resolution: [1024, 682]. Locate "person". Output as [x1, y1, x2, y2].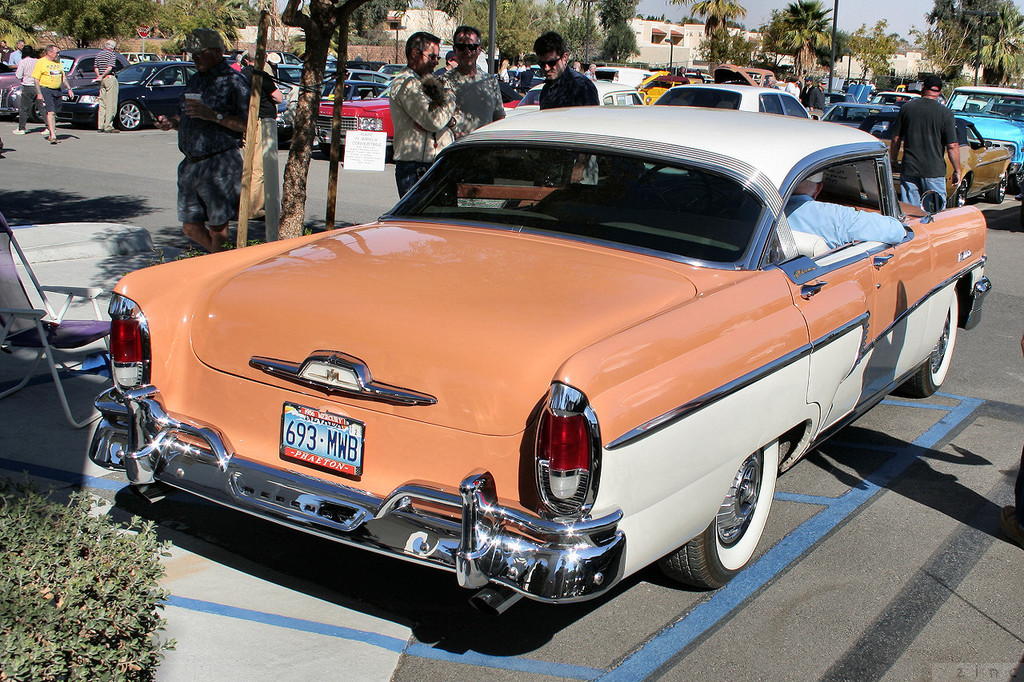
[37, 45, 46, 57].
